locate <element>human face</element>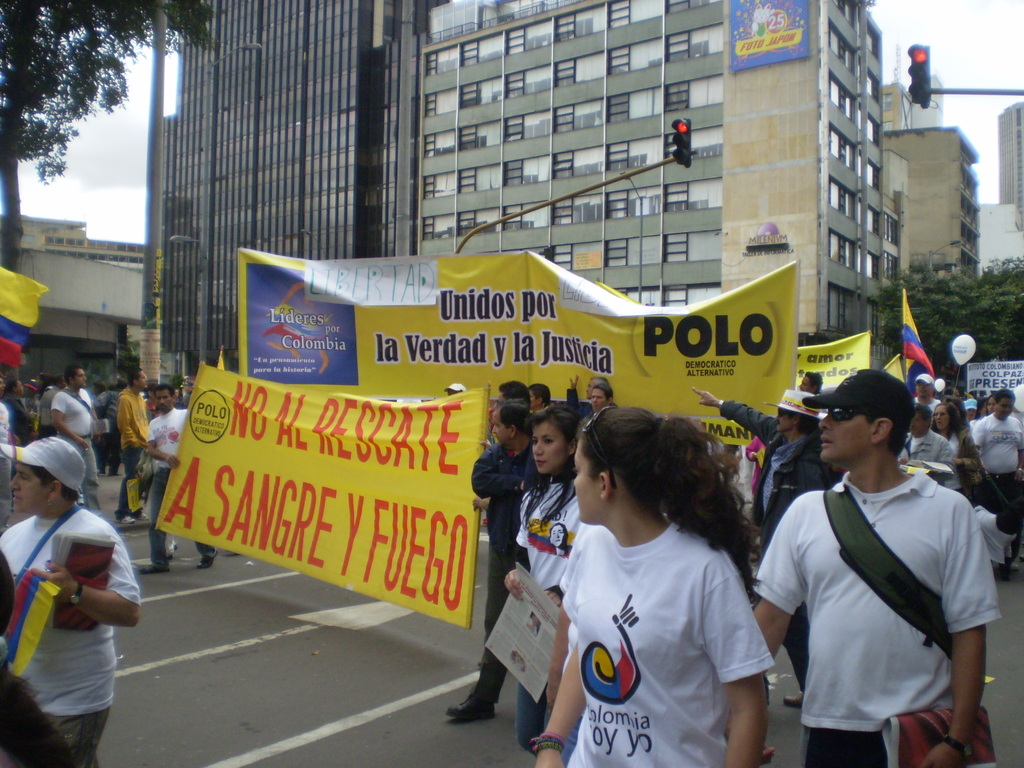
910:414:927:434
